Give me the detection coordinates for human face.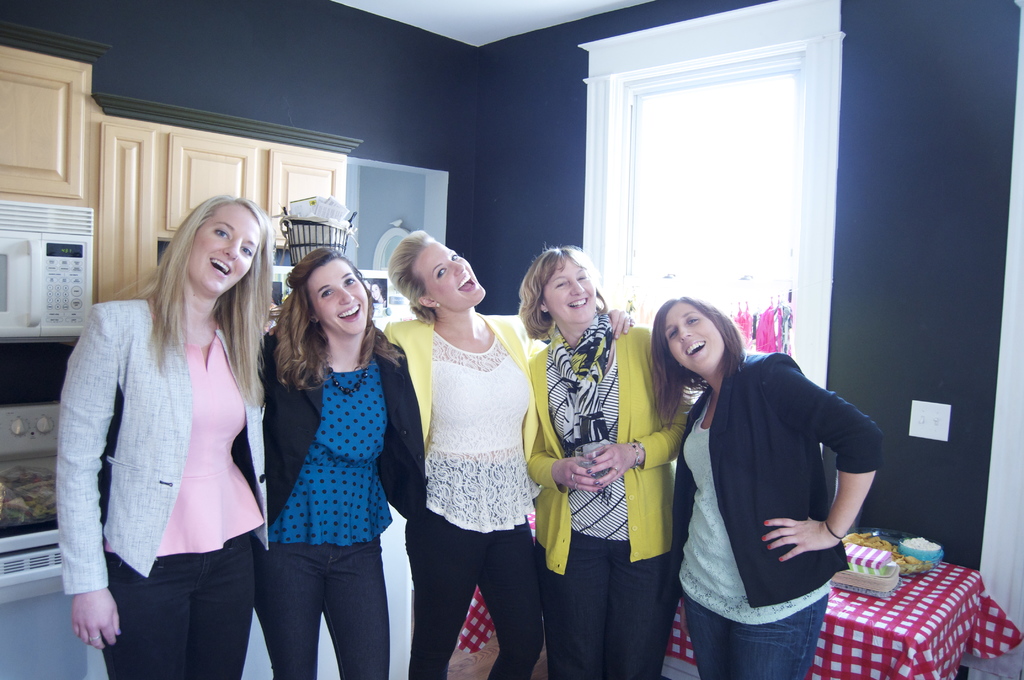
locate(666, 300, 717, 379).
